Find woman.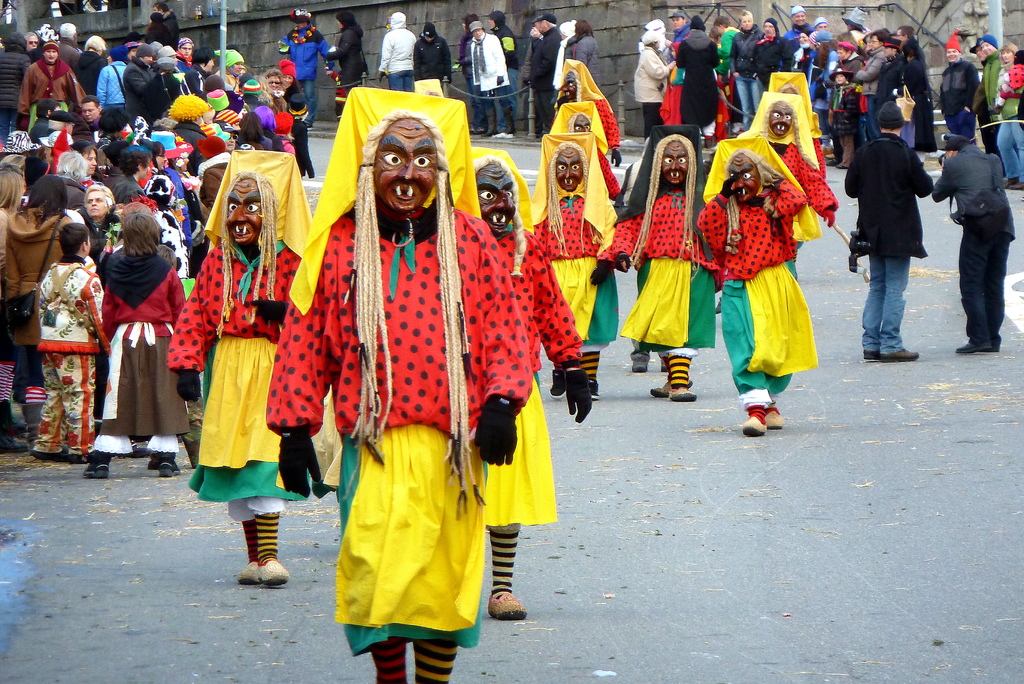
[77, 140, 102, 196].
